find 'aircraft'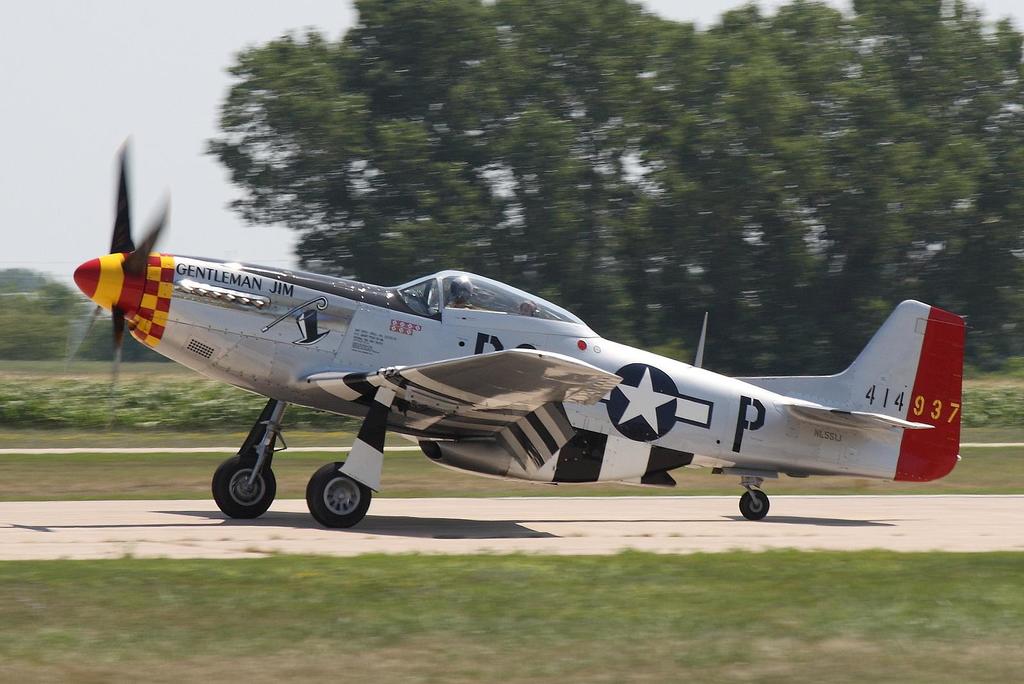
65:138:967:533
